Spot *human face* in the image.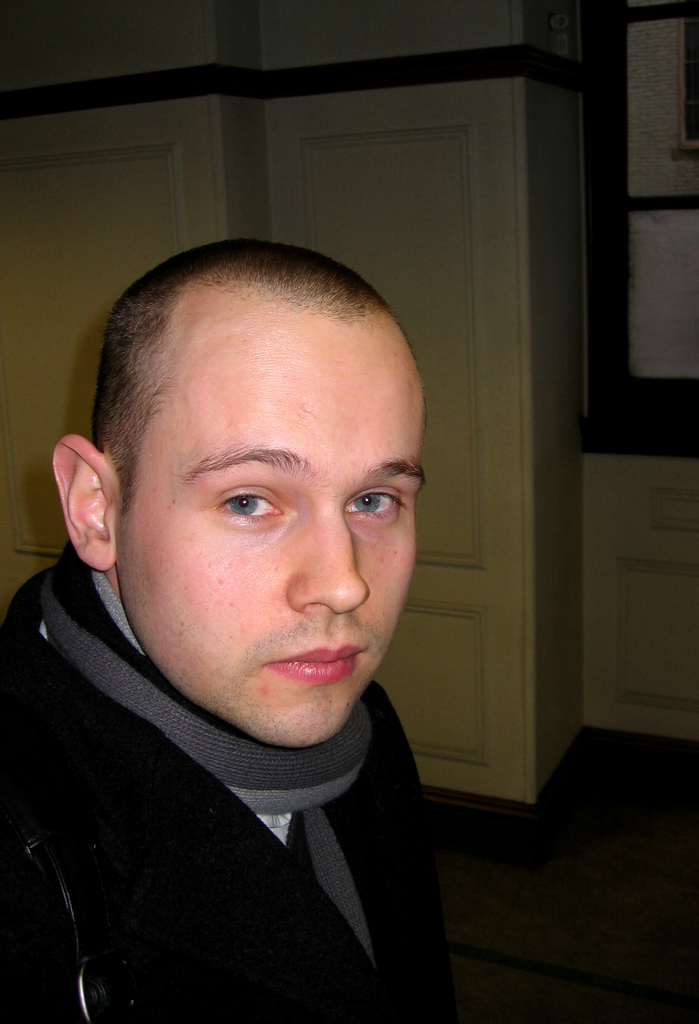
*human face* found at l=115, t=307, r=424, b=746.
